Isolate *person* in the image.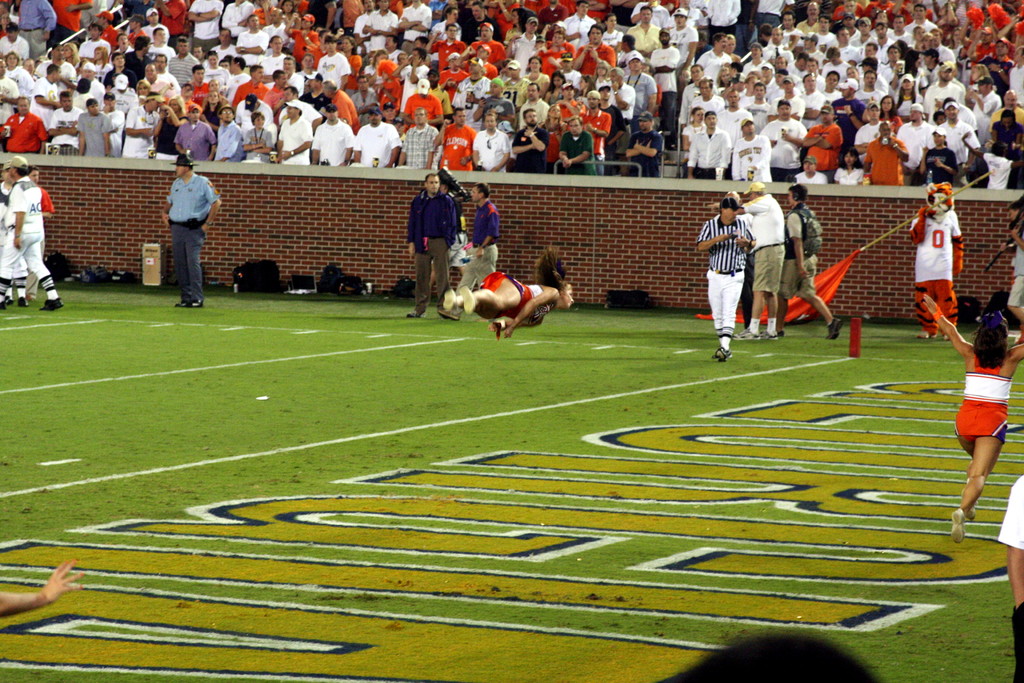
Isolated region: 762/184/843/343.
